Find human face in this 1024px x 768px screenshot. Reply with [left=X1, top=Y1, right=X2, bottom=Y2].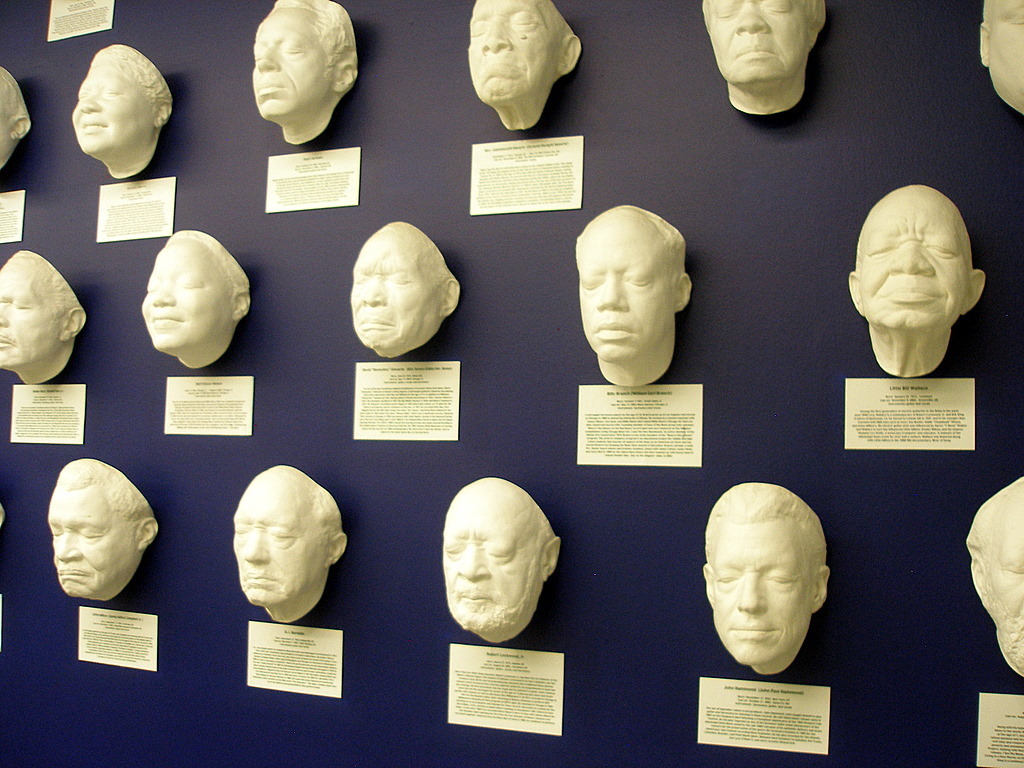
[left=233, top=482, right=320, bottom=603].
